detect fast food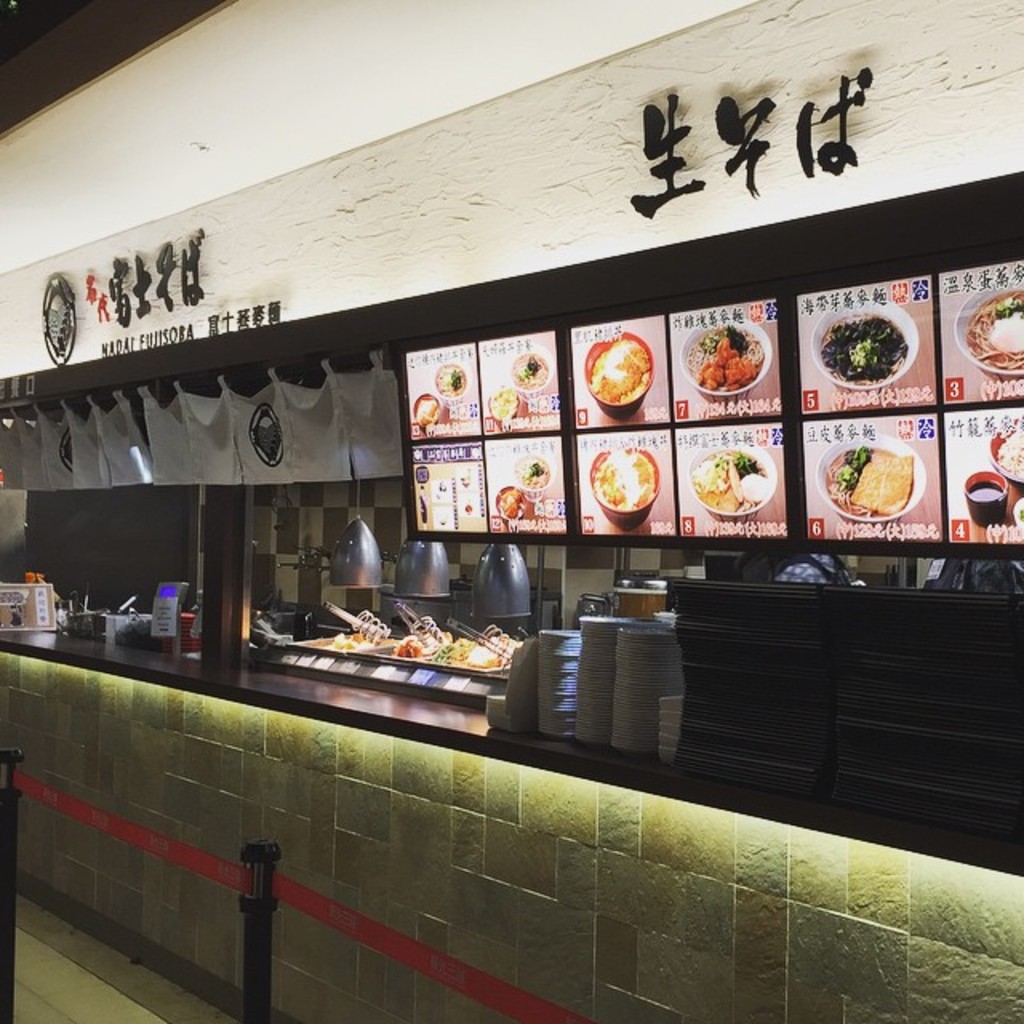
(403,643,422,658)
